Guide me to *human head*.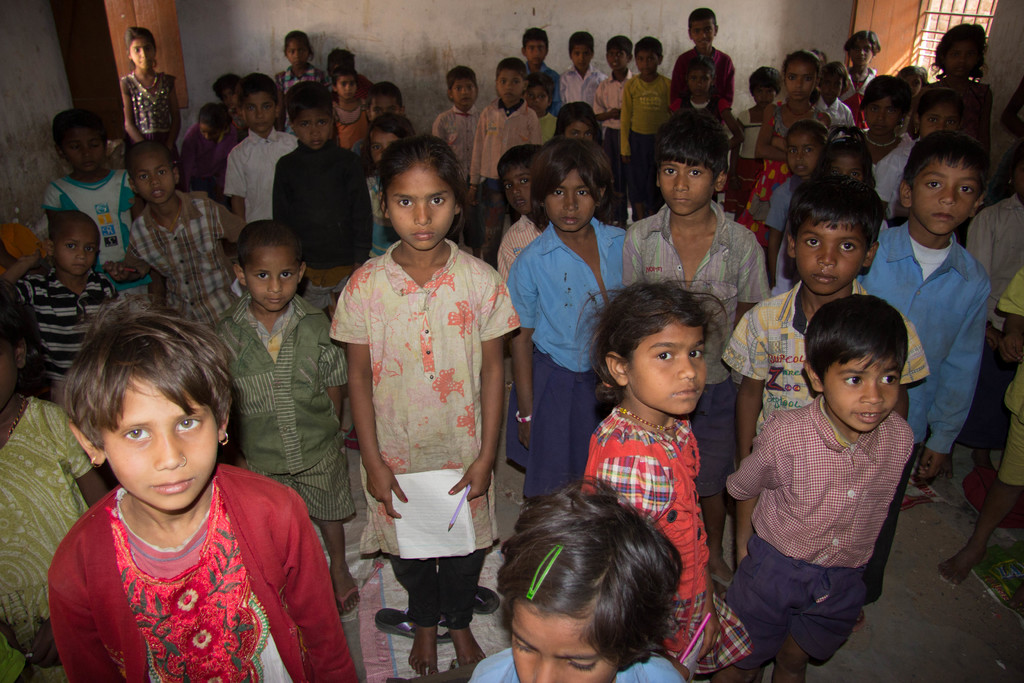
Guidance: detection(815, 284, 939, 442).
